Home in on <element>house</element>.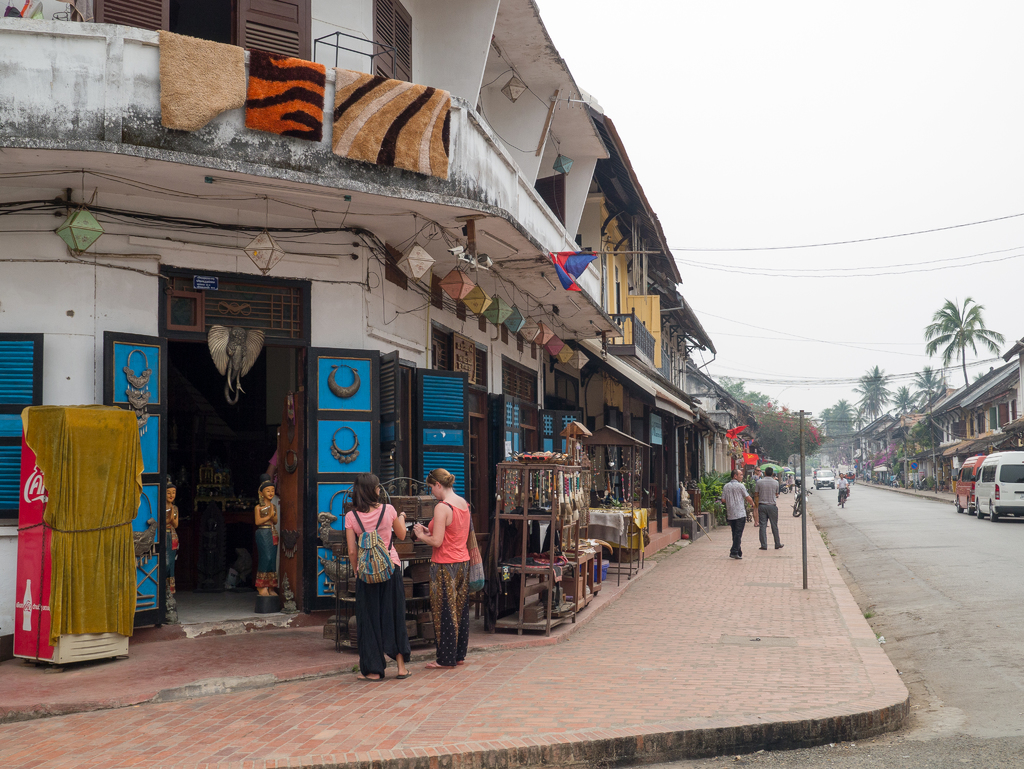
Homed in at (x1=847, y1=336, x2=1023, y2=496).
